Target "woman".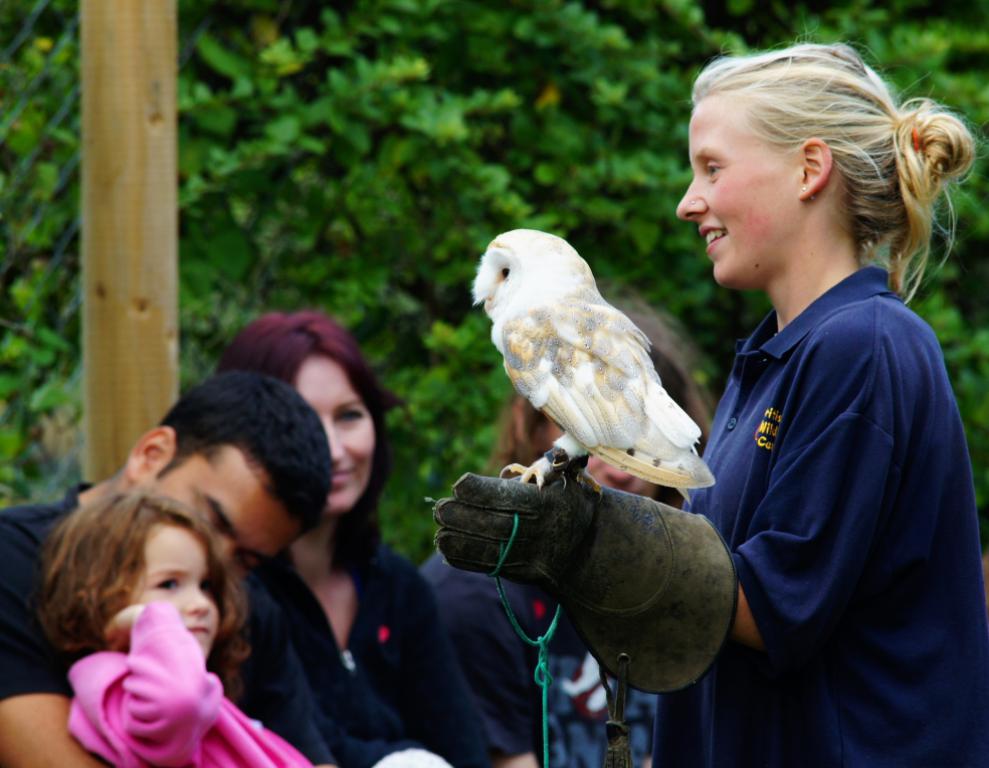
Target region: 410, 311, 712, 767.
